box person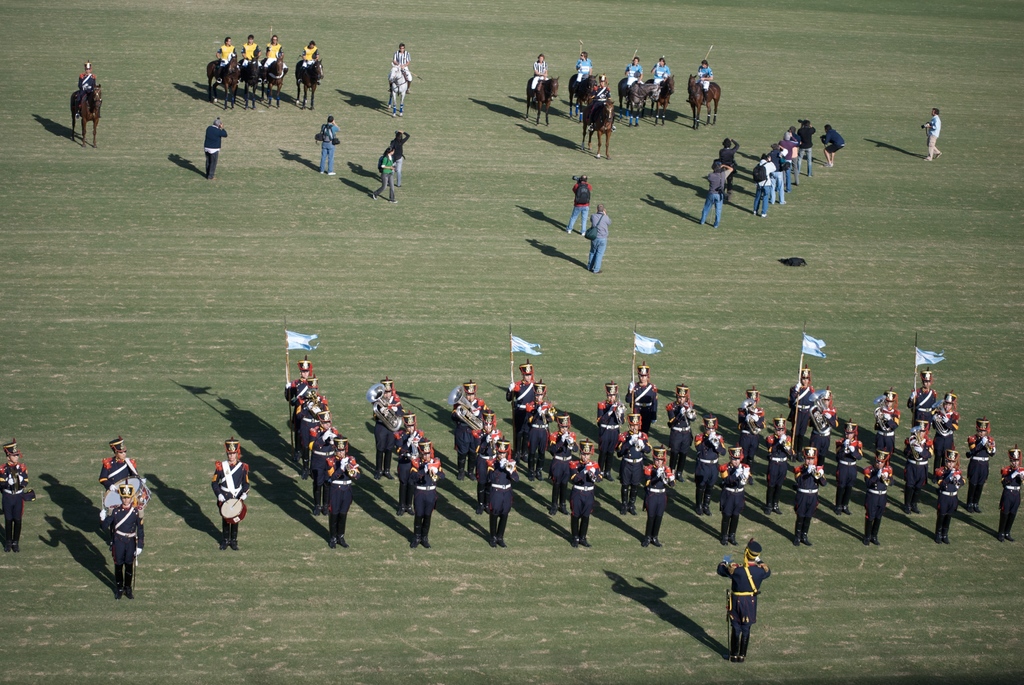
<bbox>507, 359, 545, 462</bbox>
